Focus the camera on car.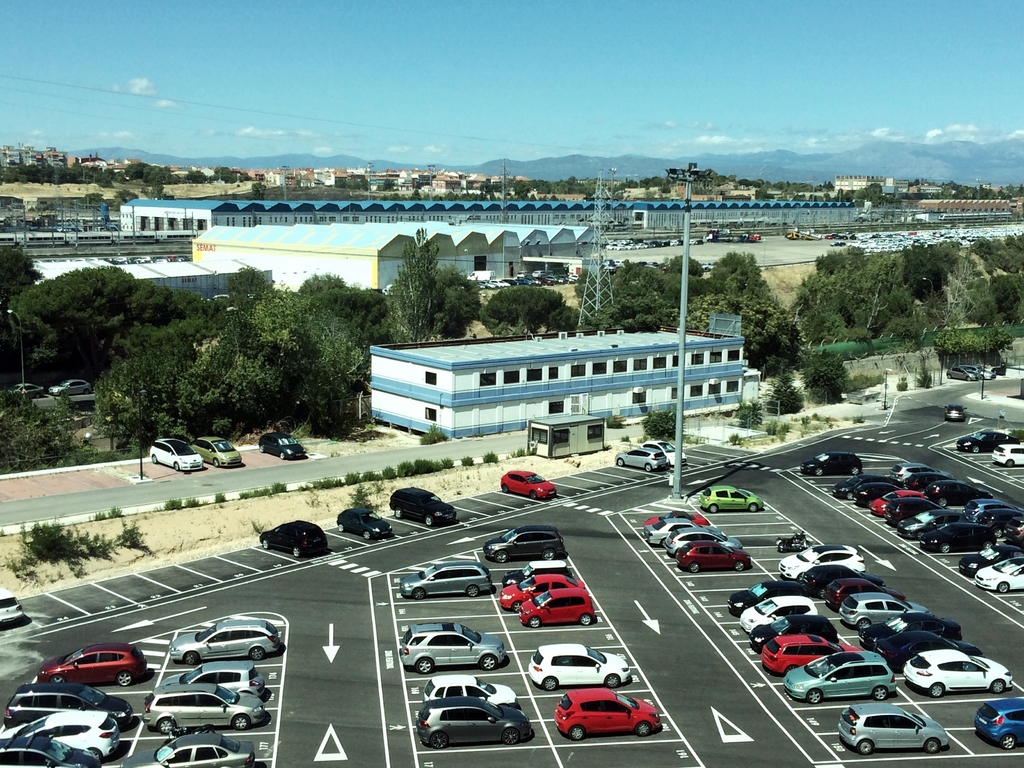
Focus region: [x1=4, y1=682, x2=135, y2=729].
